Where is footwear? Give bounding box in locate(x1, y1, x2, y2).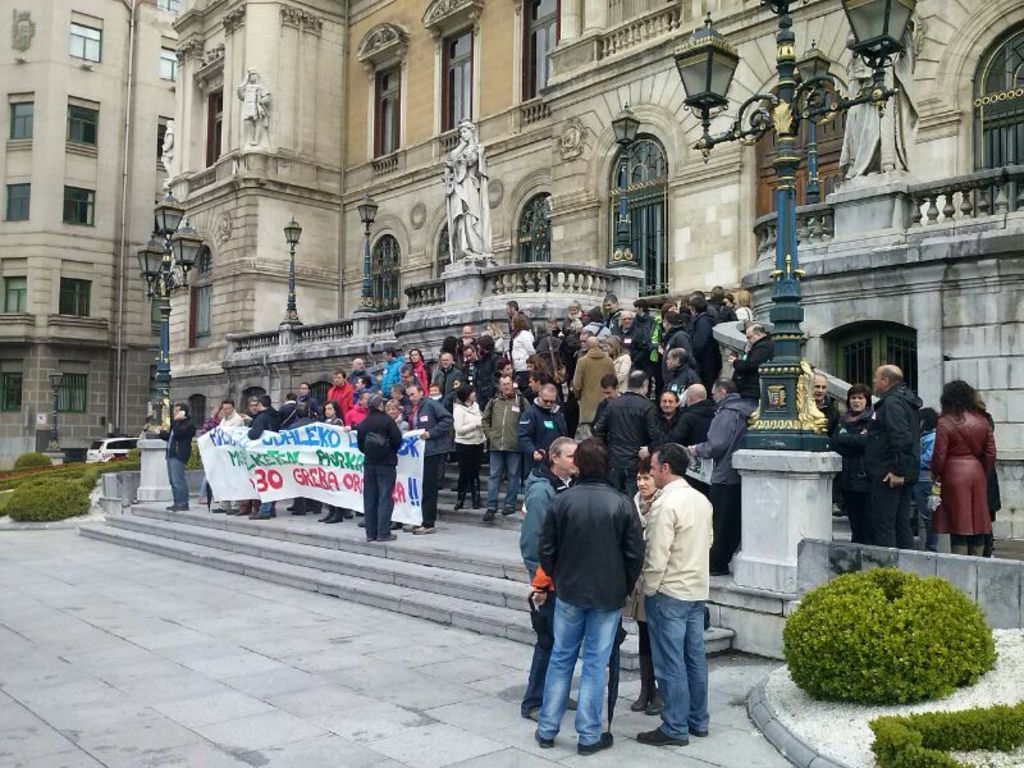
locate(687, 727, 713, 741).
